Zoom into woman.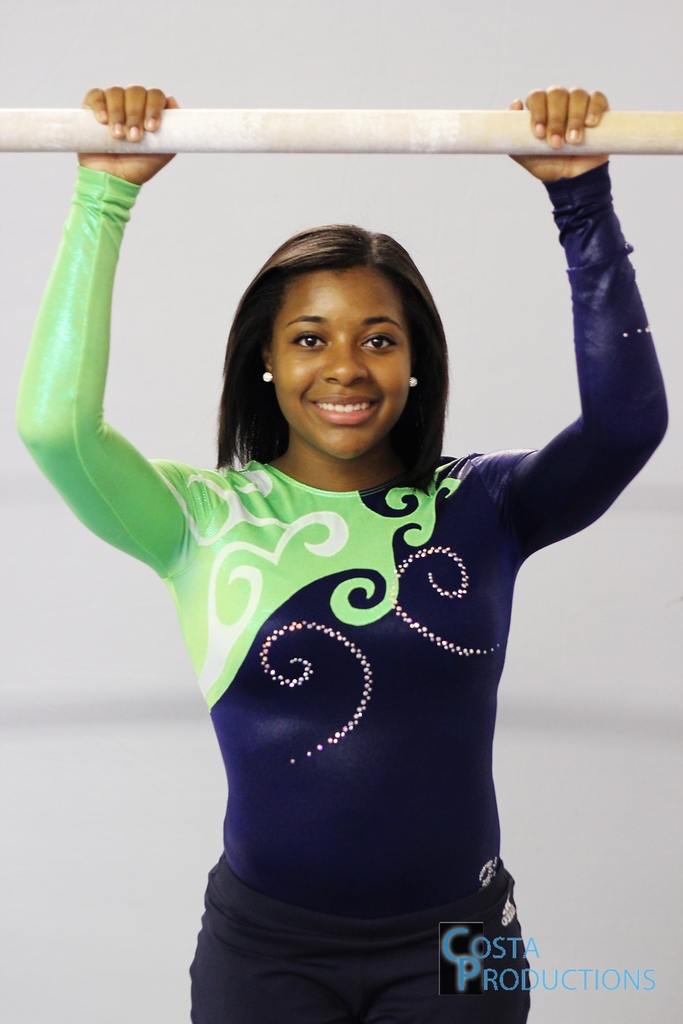
Zoom target: {"left": 58, "top": 124, "right": 625, "bottom": 962}.
